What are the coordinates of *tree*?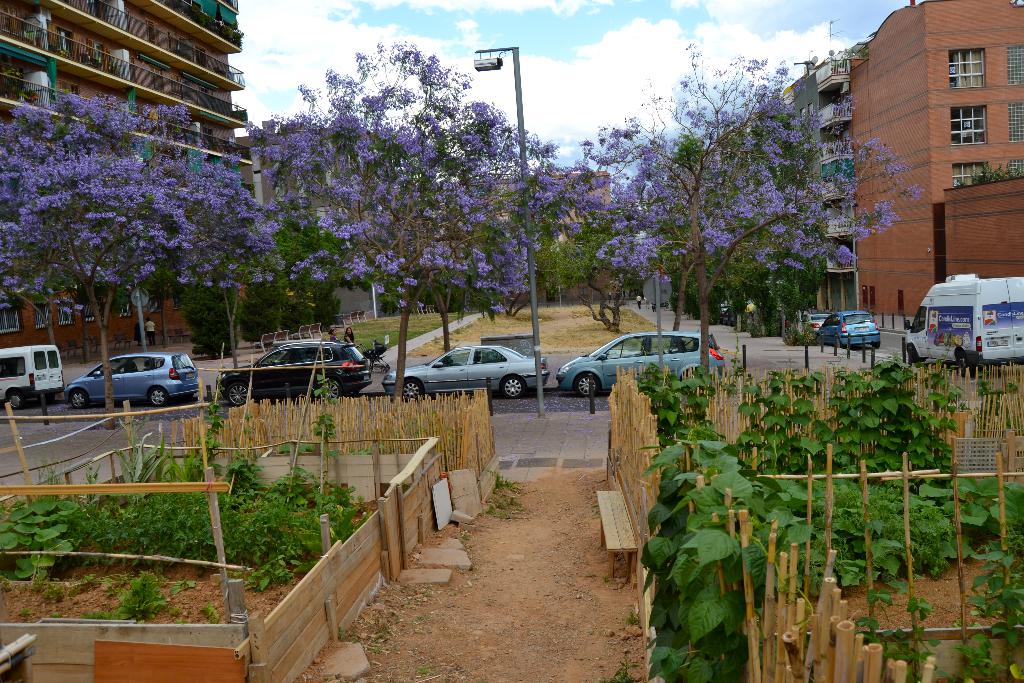
545 115 675 313.
